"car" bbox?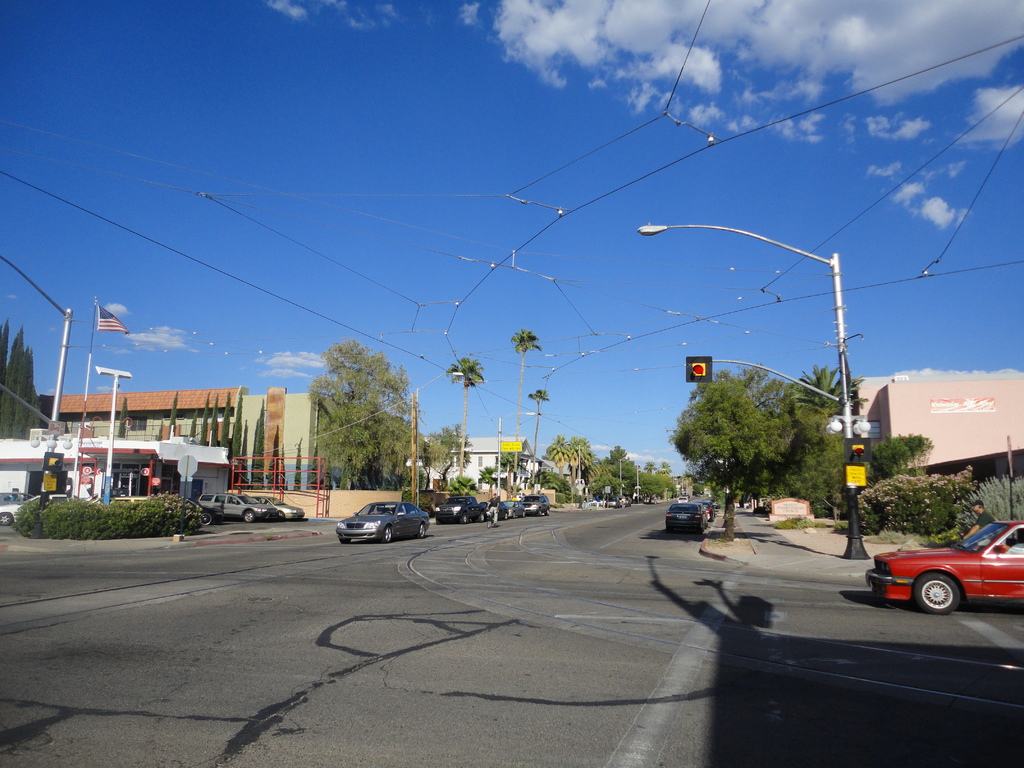
l=862, t=520, r=1023, b=616
